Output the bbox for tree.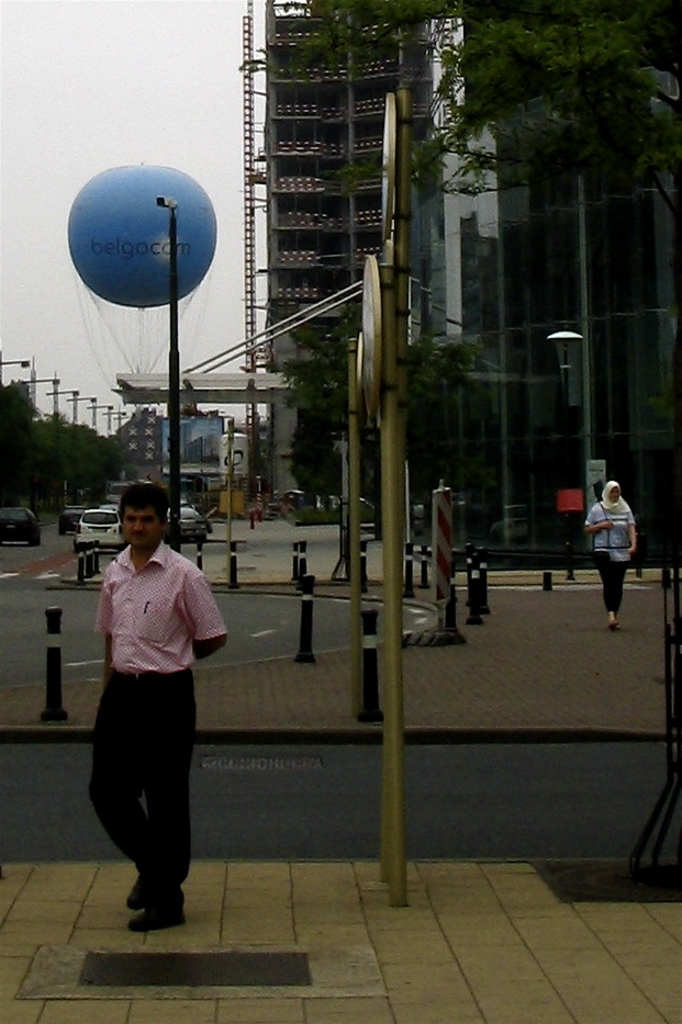
bbox=[392, 257, 510, 493].
